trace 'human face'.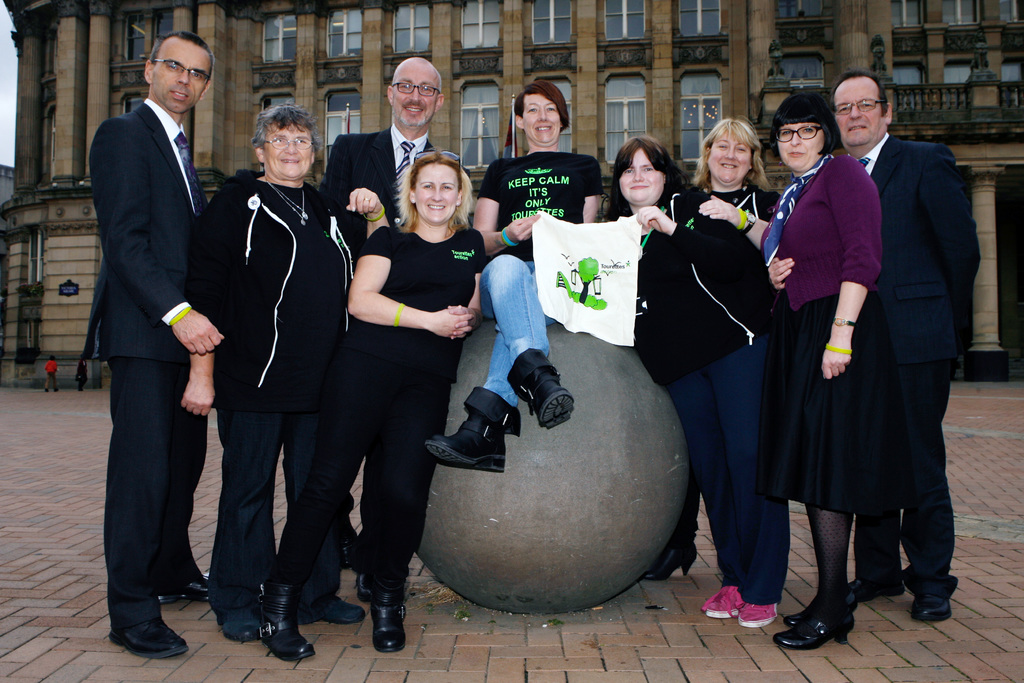
Traced to <region>393, 68, 438, 128</region>.
